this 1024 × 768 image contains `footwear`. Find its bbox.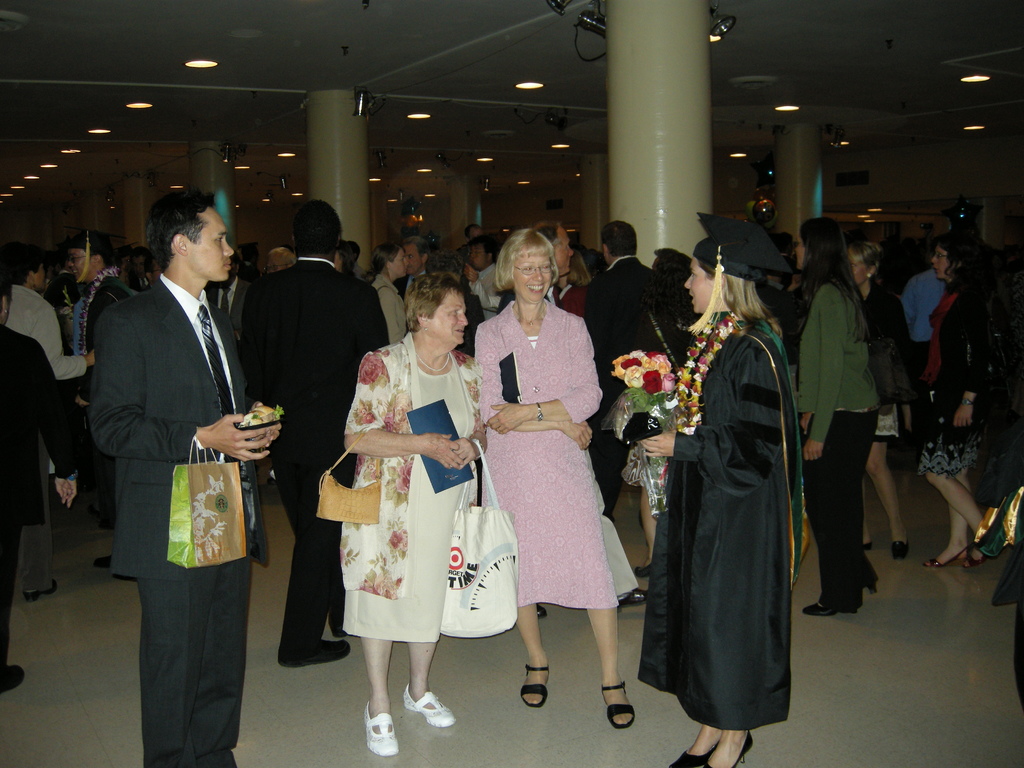
(730,730,759,767).
